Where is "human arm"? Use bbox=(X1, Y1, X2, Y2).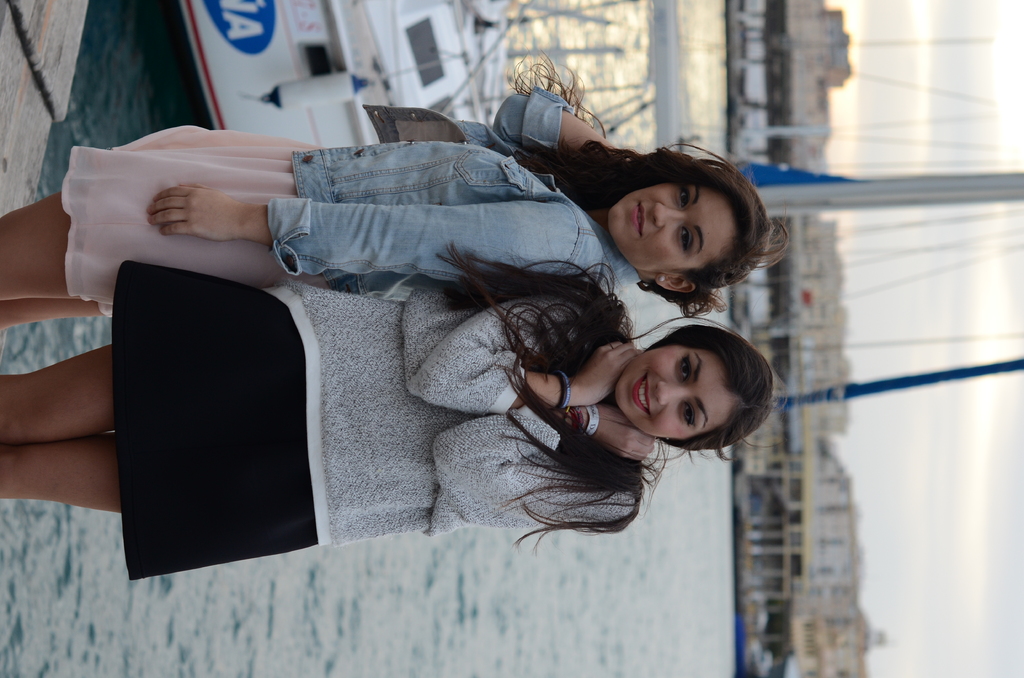
bbox=(146, 200, 580, 280).
